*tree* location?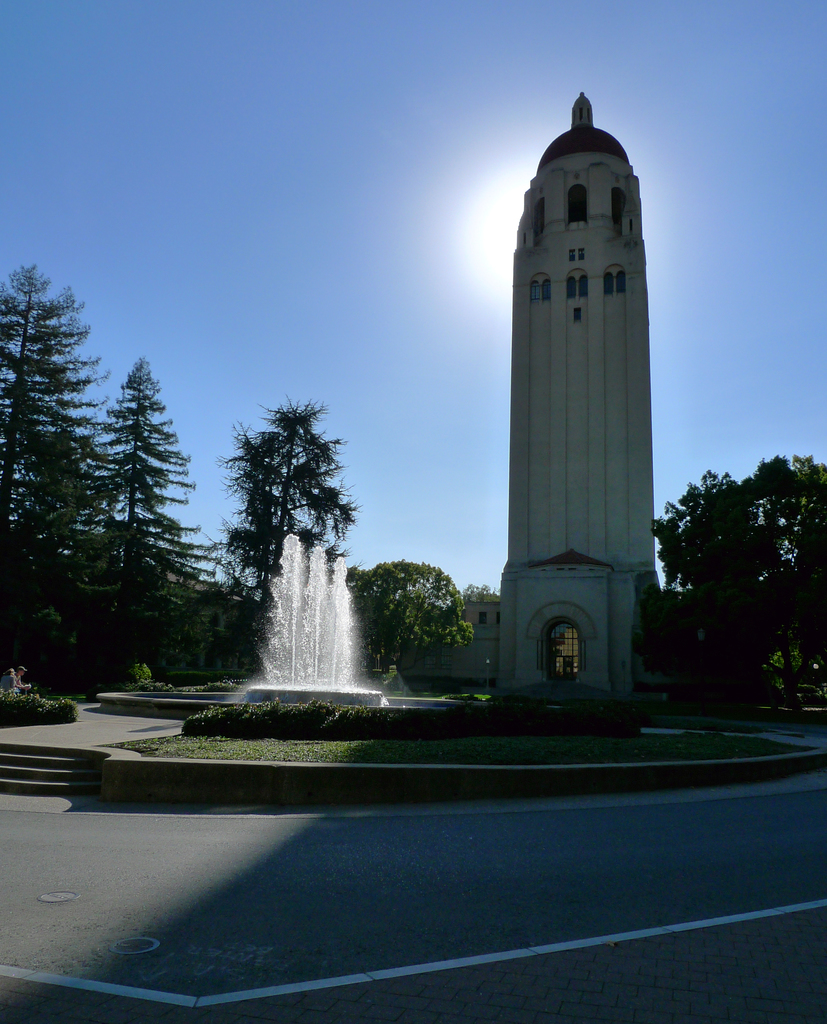
(224, 394, 360, 607)
